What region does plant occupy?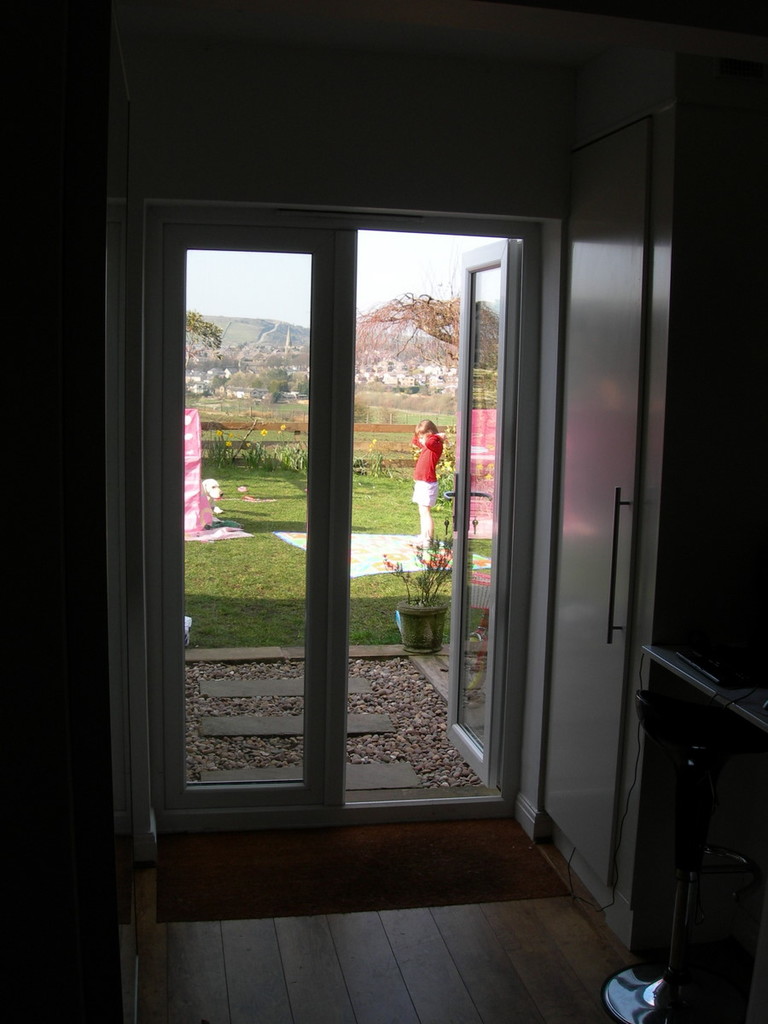
bbox=(363, 394, 422, 426).
